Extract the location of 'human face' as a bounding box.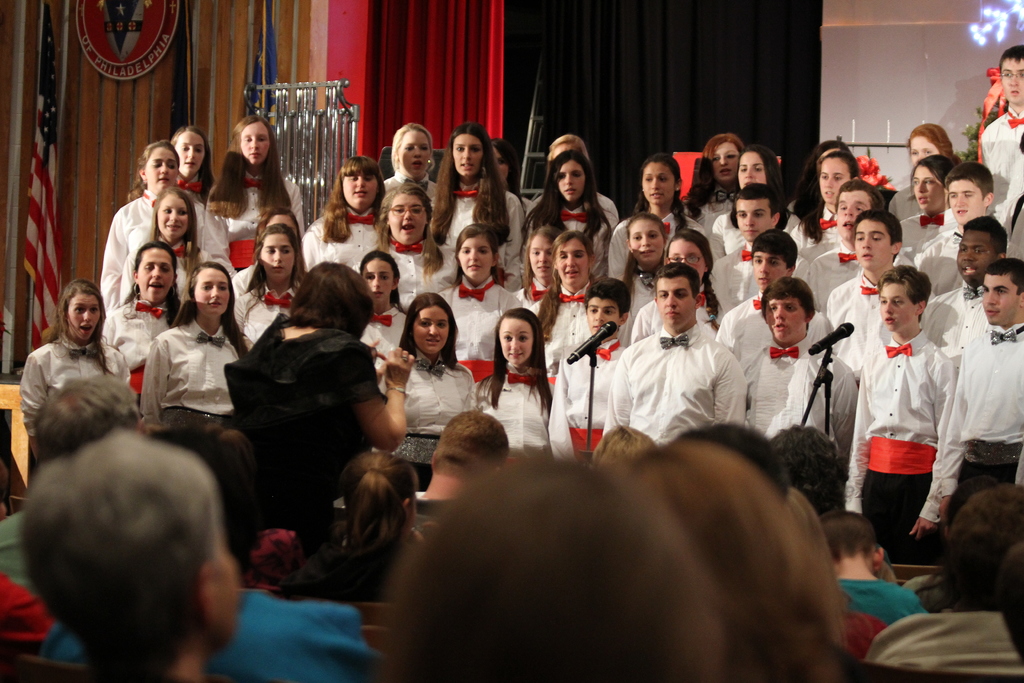
<box>411,309,451,352</box>.
